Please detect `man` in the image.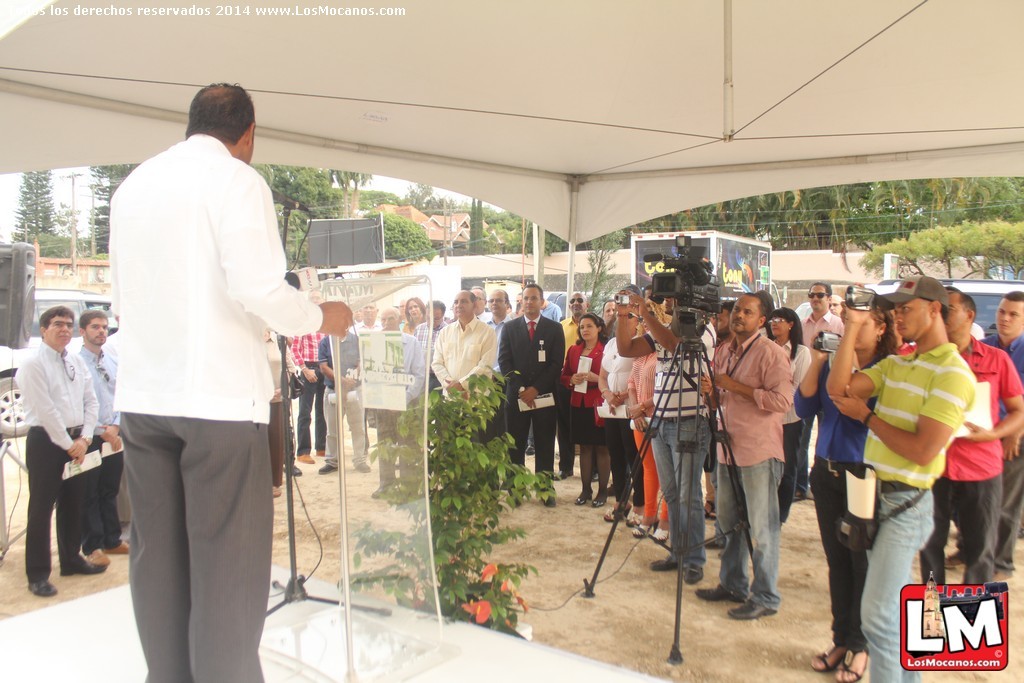
select_region(9, 304, 108, 598).
